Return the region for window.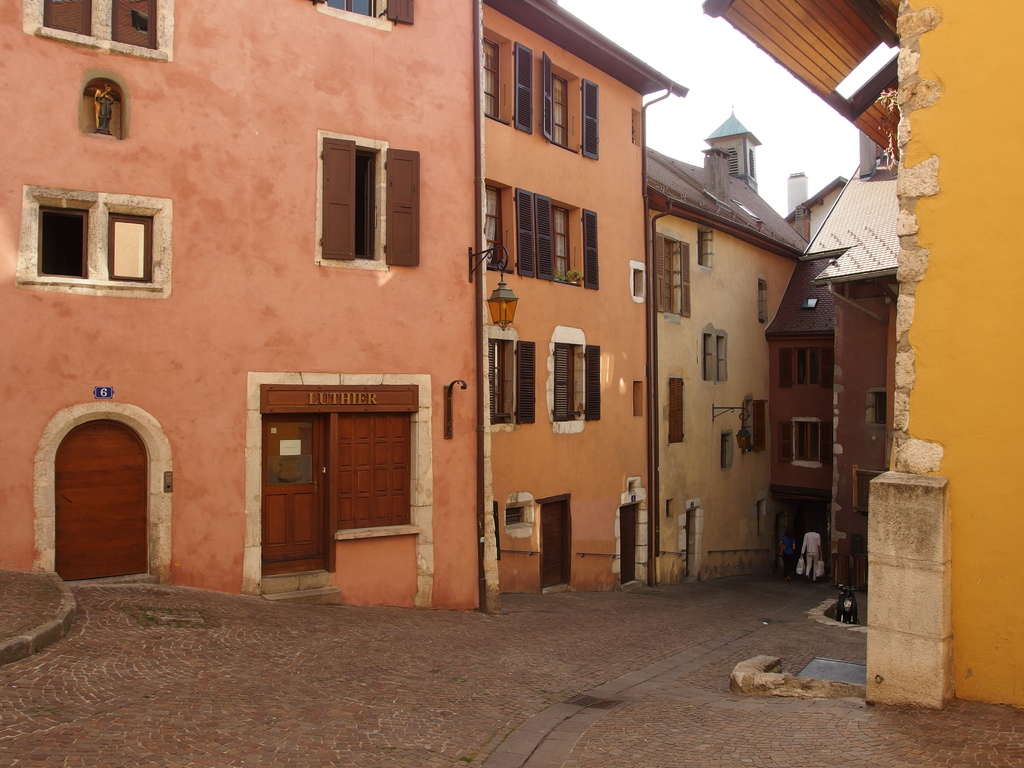
543 50 599 161.
